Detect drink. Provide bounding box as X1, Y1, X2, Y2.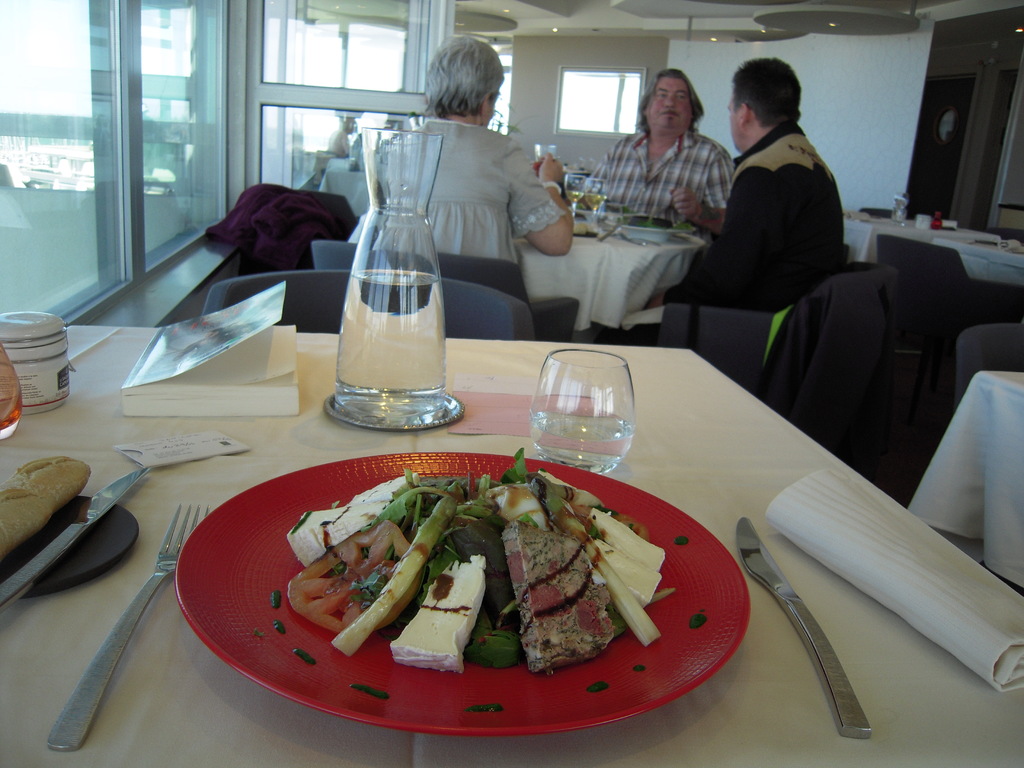
564, 192, 580, 199.
